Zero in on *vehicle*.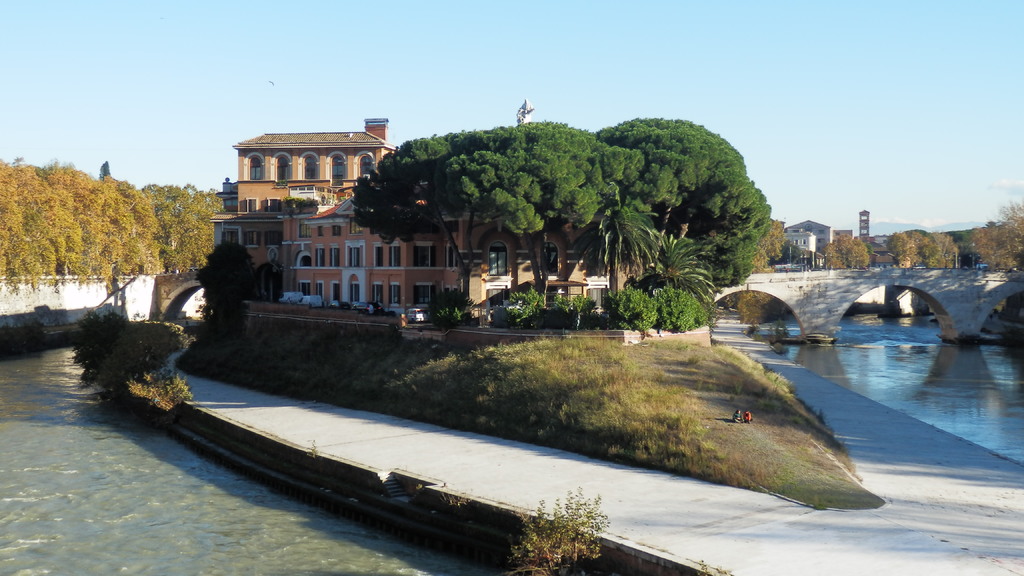
Zeroed in: left=303, top=292, right=322, bottom=307.
